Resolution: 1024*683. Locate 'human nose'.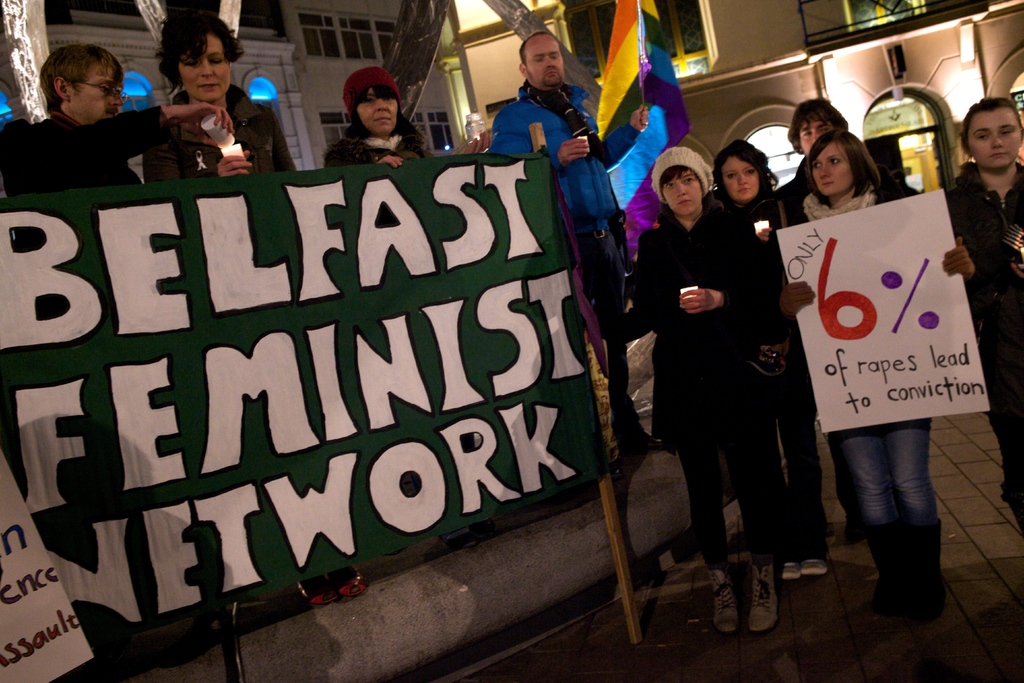
x1=819 y1=161 x2=829 y2=183.
